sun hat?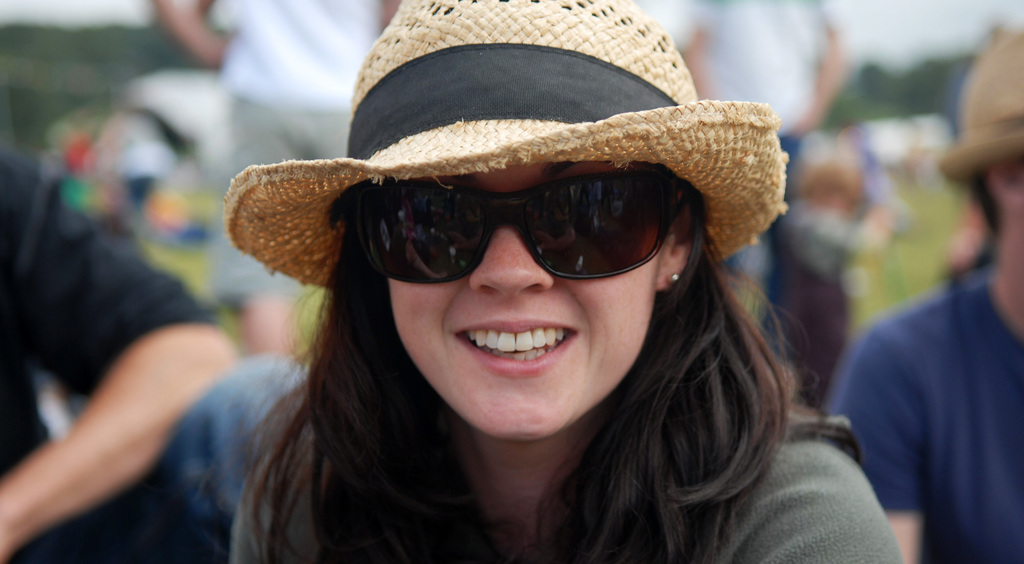
216:1:790:291
